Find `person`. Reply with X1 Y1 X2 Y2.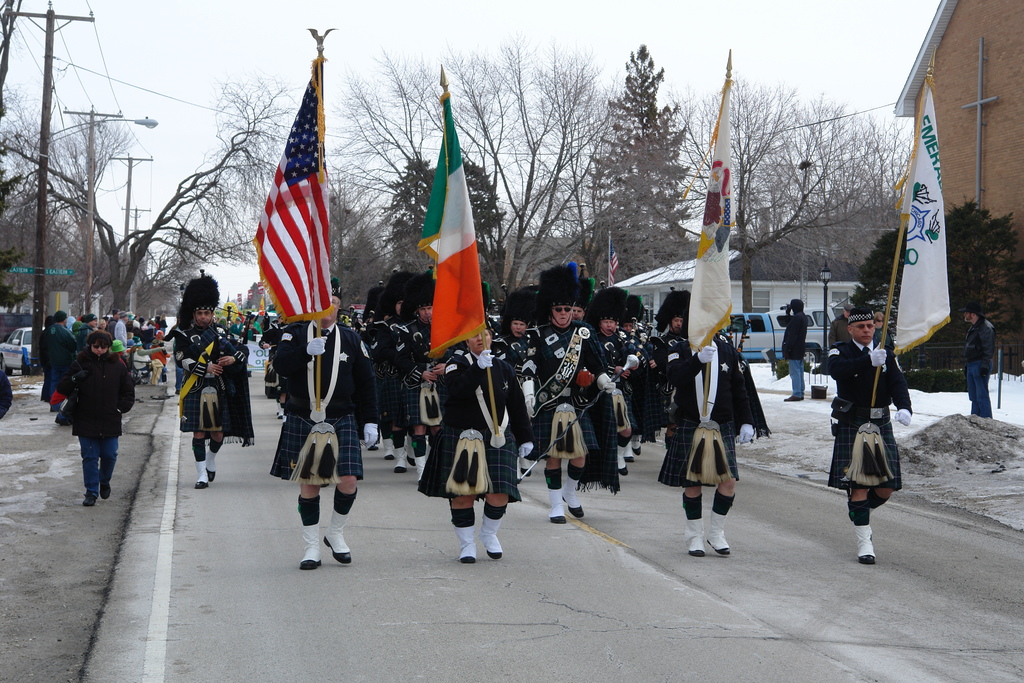
657 337 772 556.
